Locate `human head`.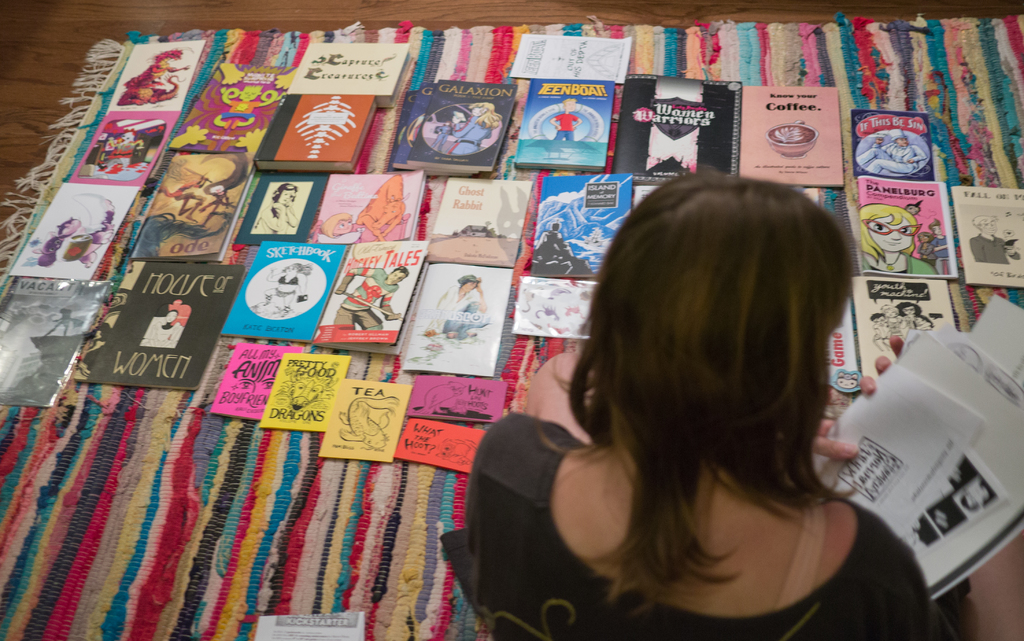
Bounding box: l=387, t=264, r=411, b=286.
